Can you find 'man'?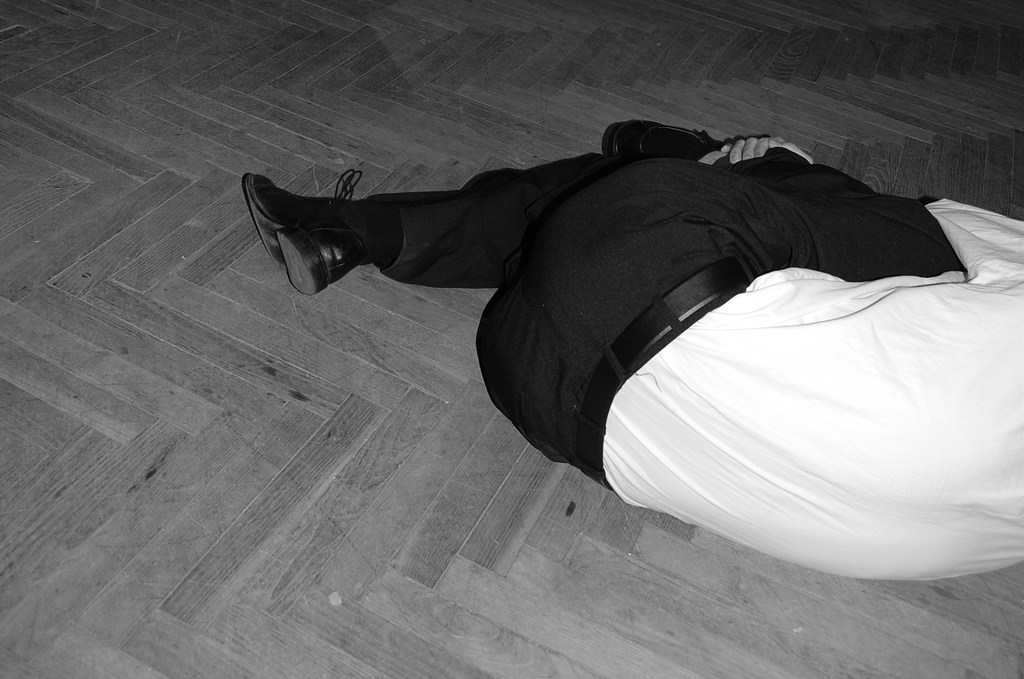
Yes, bounding box: box(205, 95, 1023, 608).
